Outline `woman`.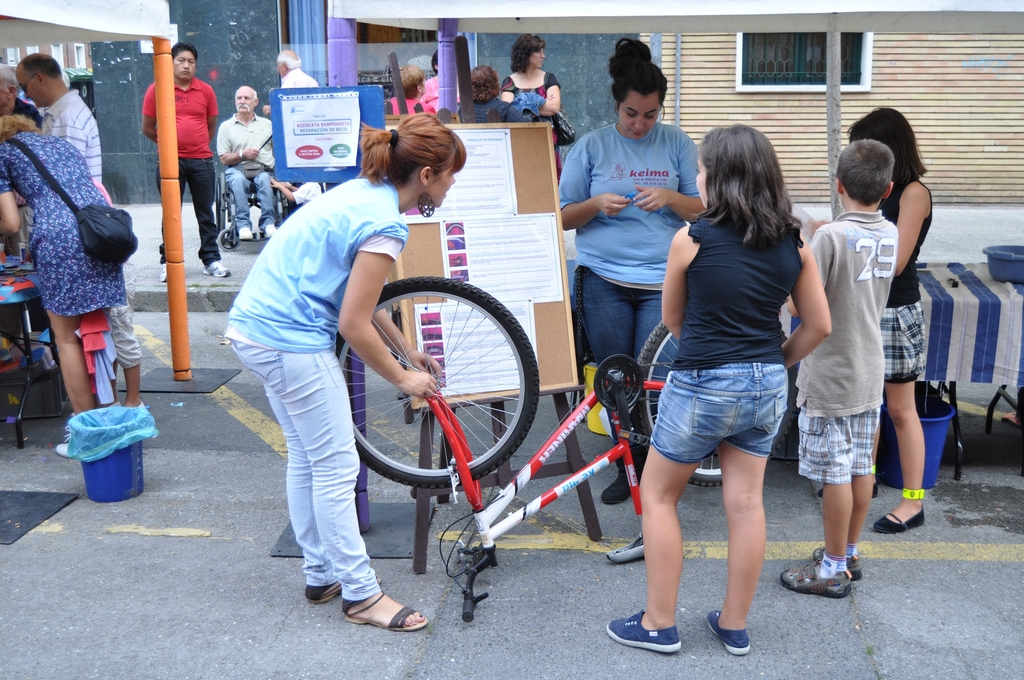
Outline: box(813, 101, 936, 539).
